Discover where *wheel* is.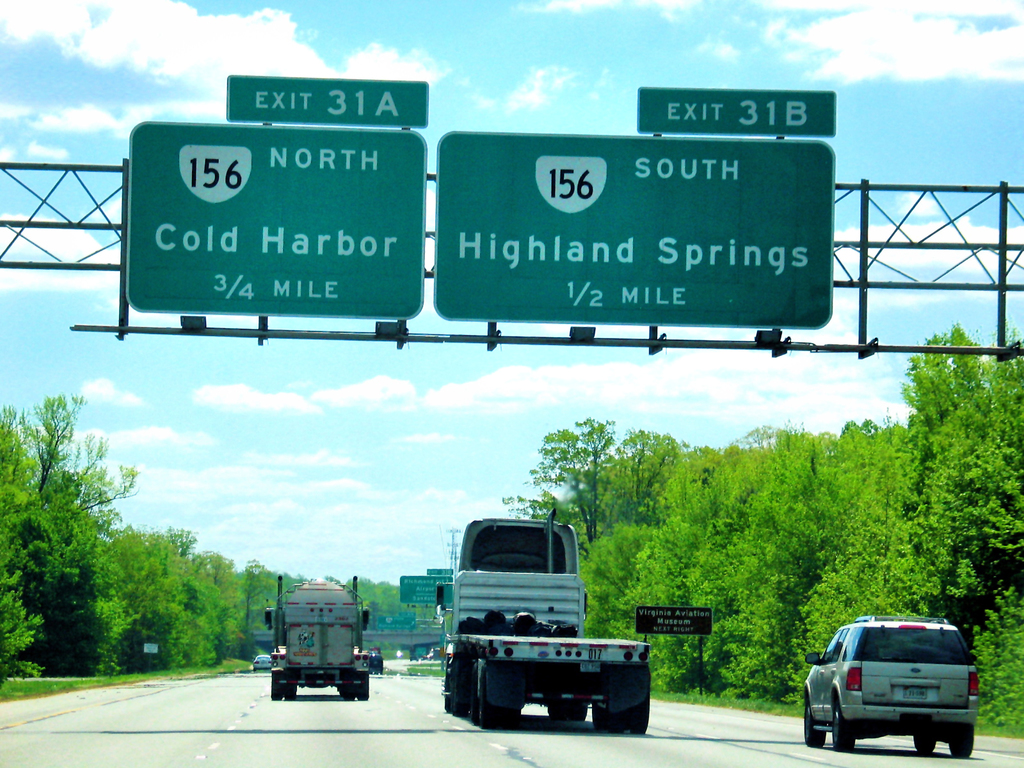
Discovered at 912 728 931 758.
